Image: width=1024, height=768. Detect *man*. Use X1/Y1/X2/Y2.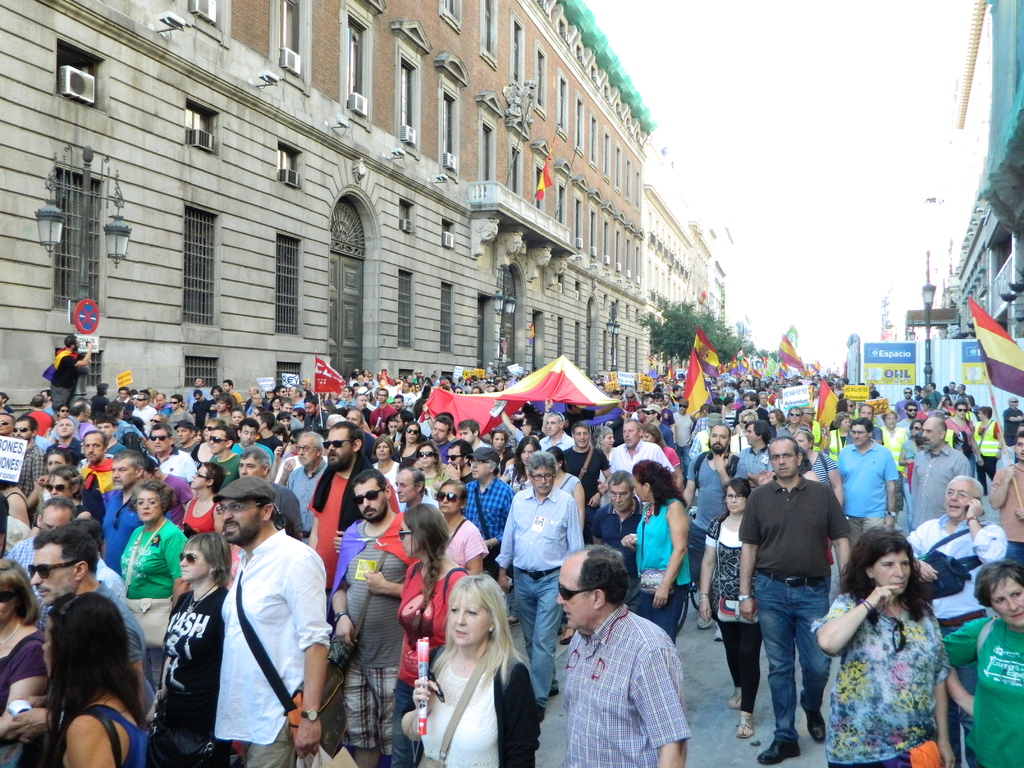
835/416/900/559.
